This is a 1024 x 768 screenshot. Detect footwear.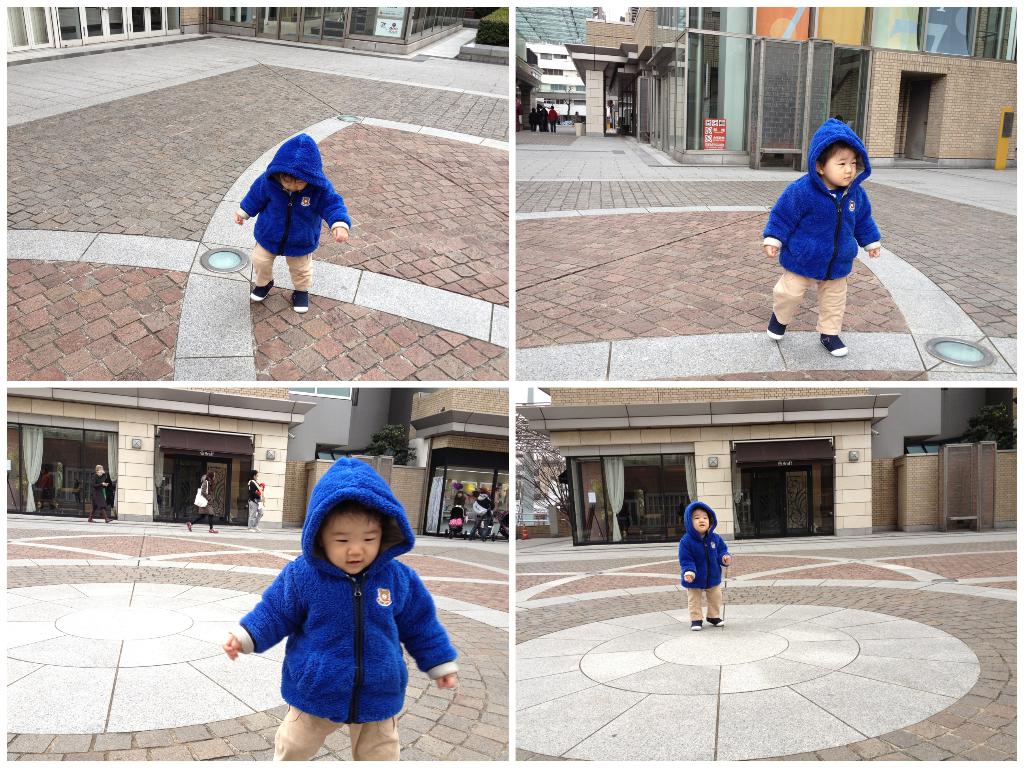
467/535/472/542.
